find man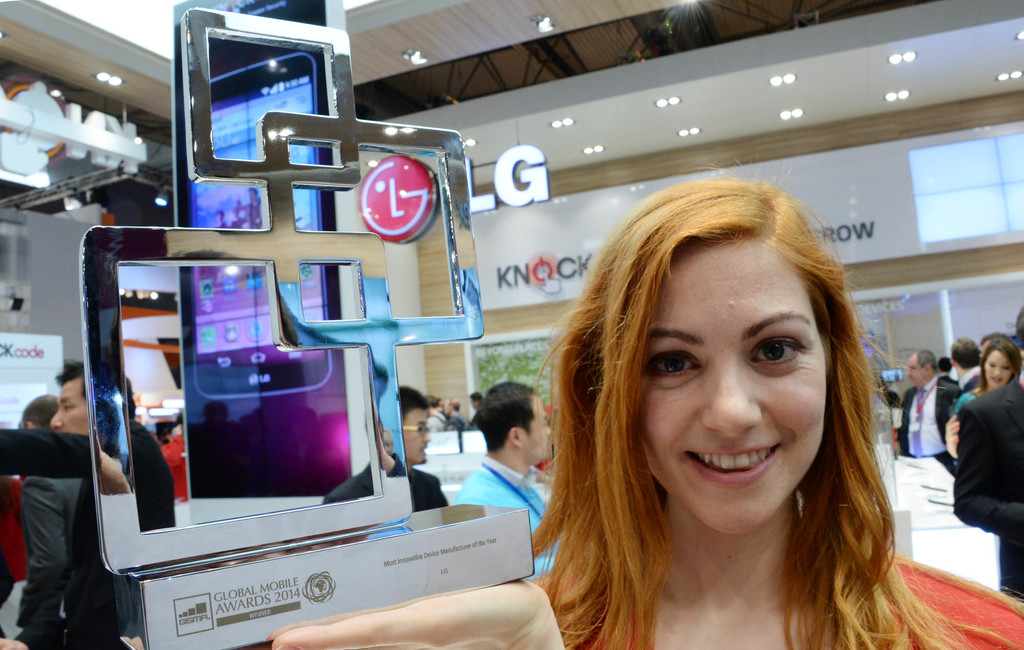
locate(950, 303, 1023, 601)
